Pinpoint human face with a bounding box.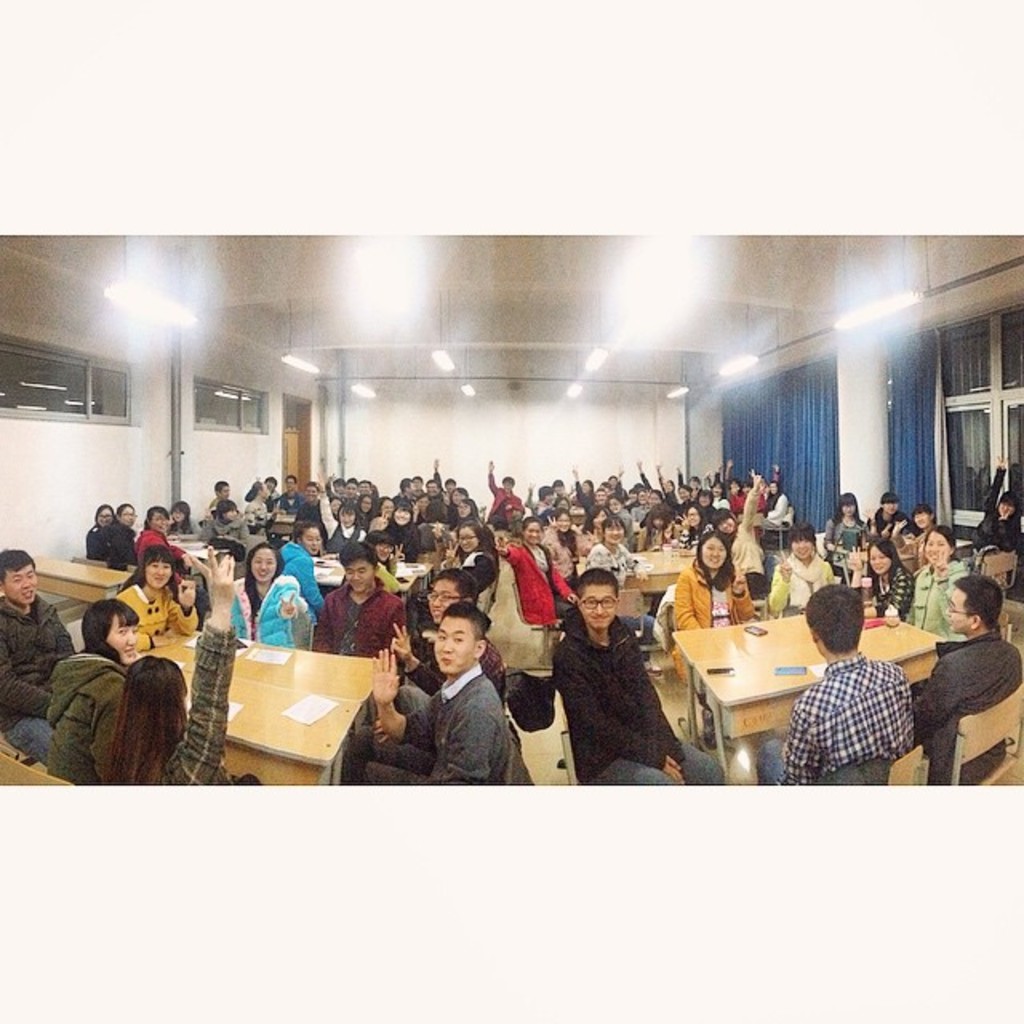
l=283, t=478, r=296, b=490.
